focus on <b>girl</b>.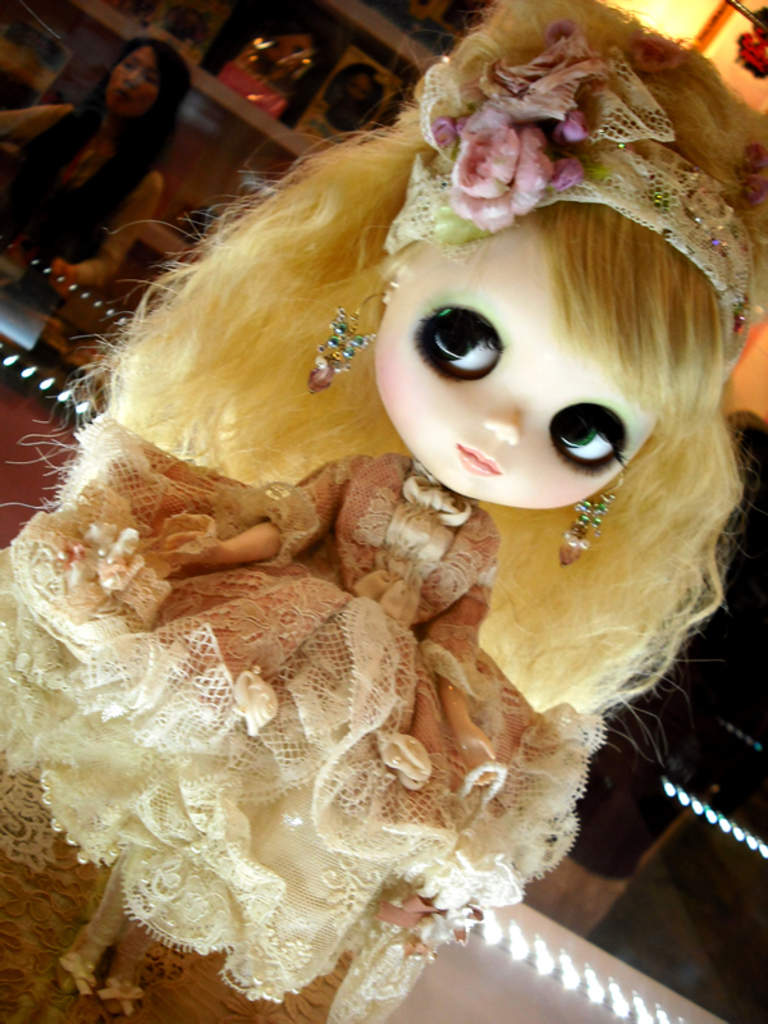
Focused at locate(0, 29, 174, 296).
